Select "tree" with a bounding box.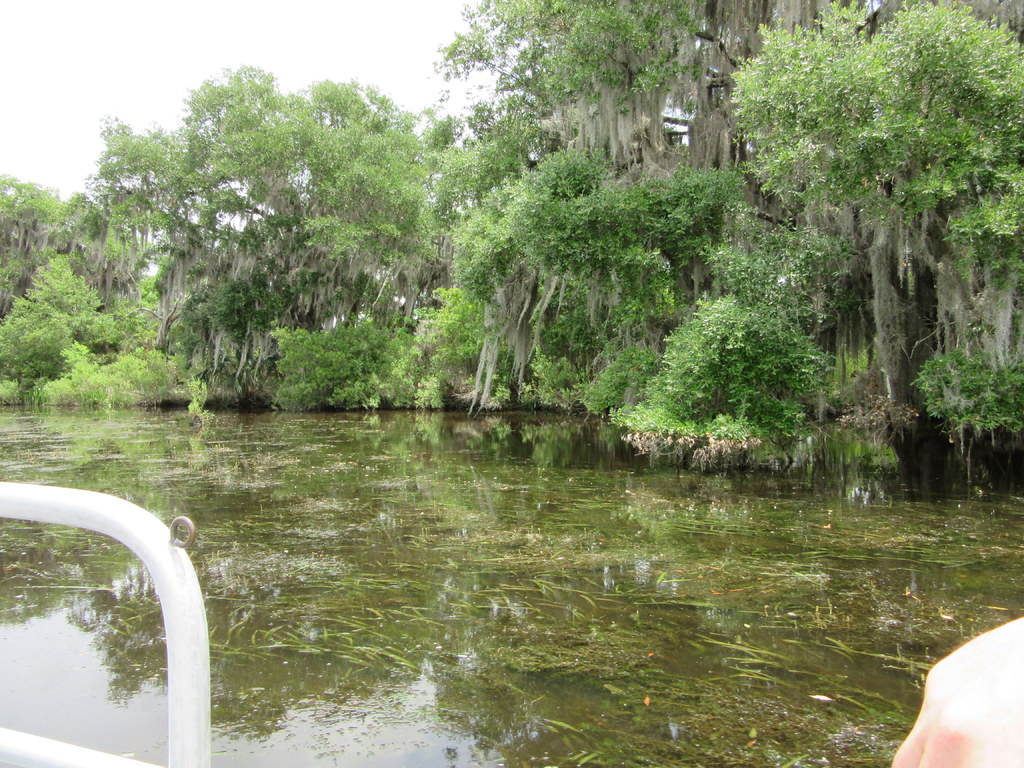
left=723, top=3, right=1003, bottom=485.
